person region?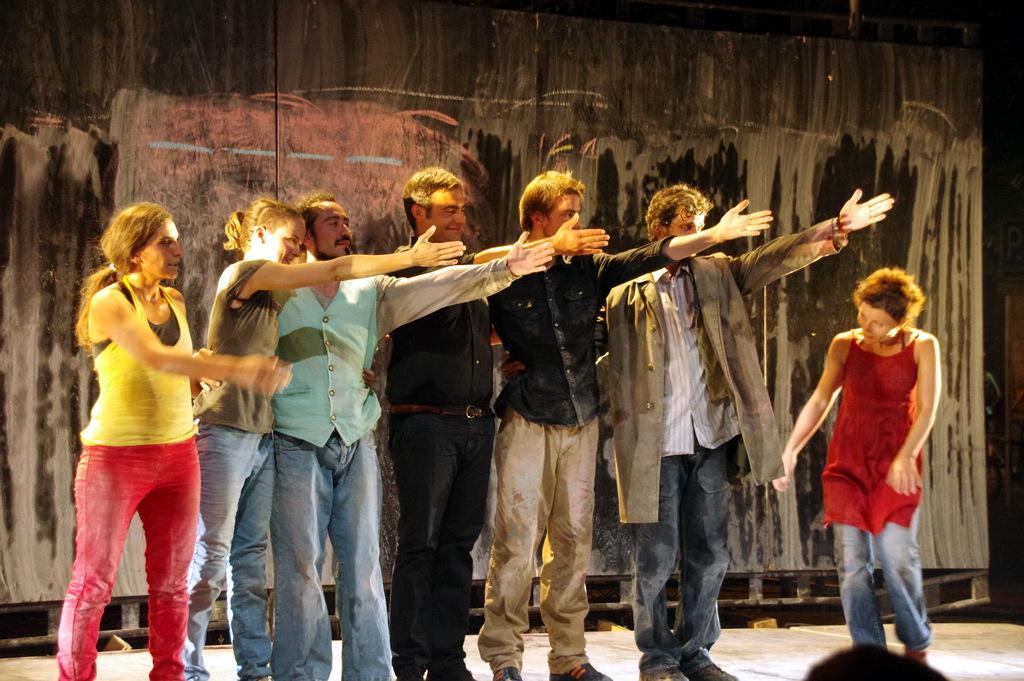
(381,168,605,680)
